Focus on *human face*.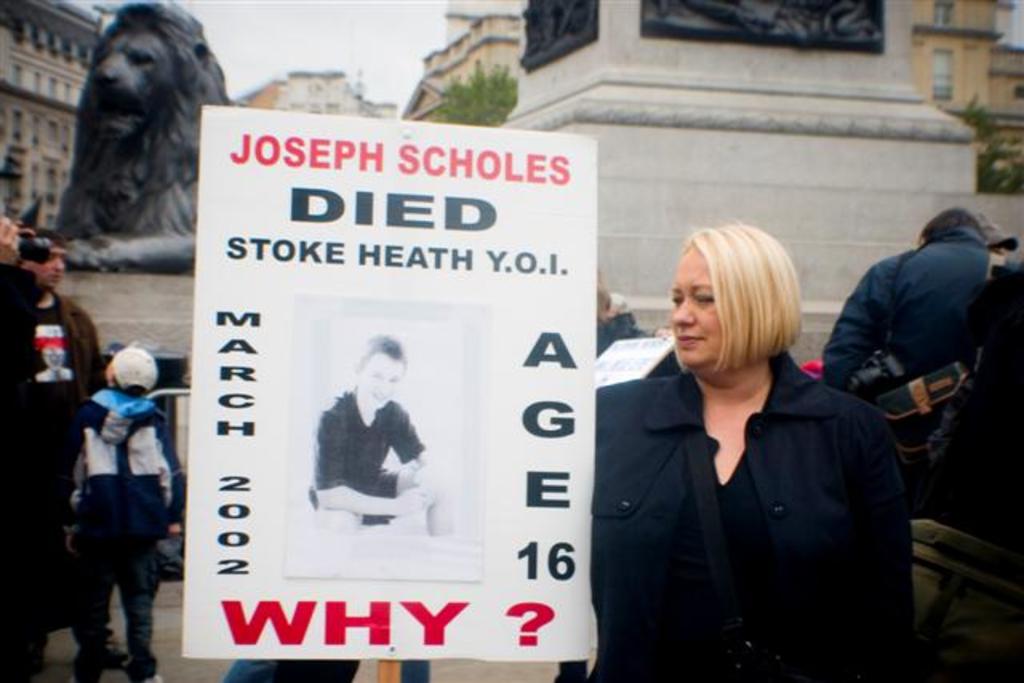
Focused at BBox(355, 347, 405, 408).
